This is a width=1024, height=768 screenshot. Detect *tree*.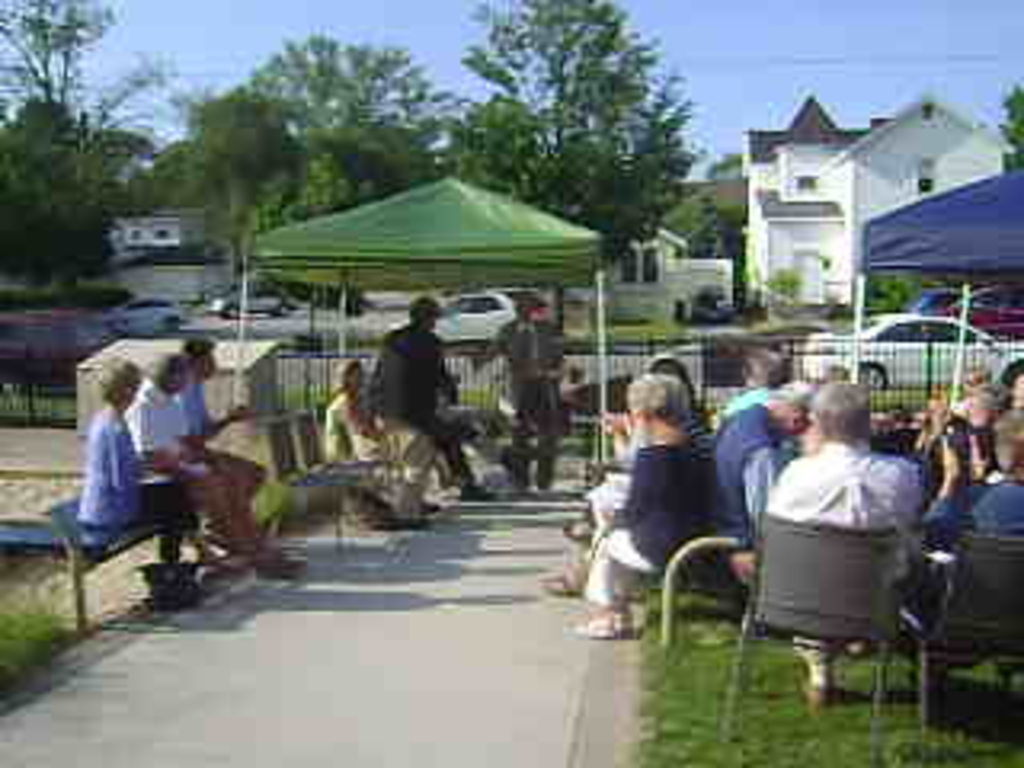
<bbox>0, 0, 144, 304</bbox>.
